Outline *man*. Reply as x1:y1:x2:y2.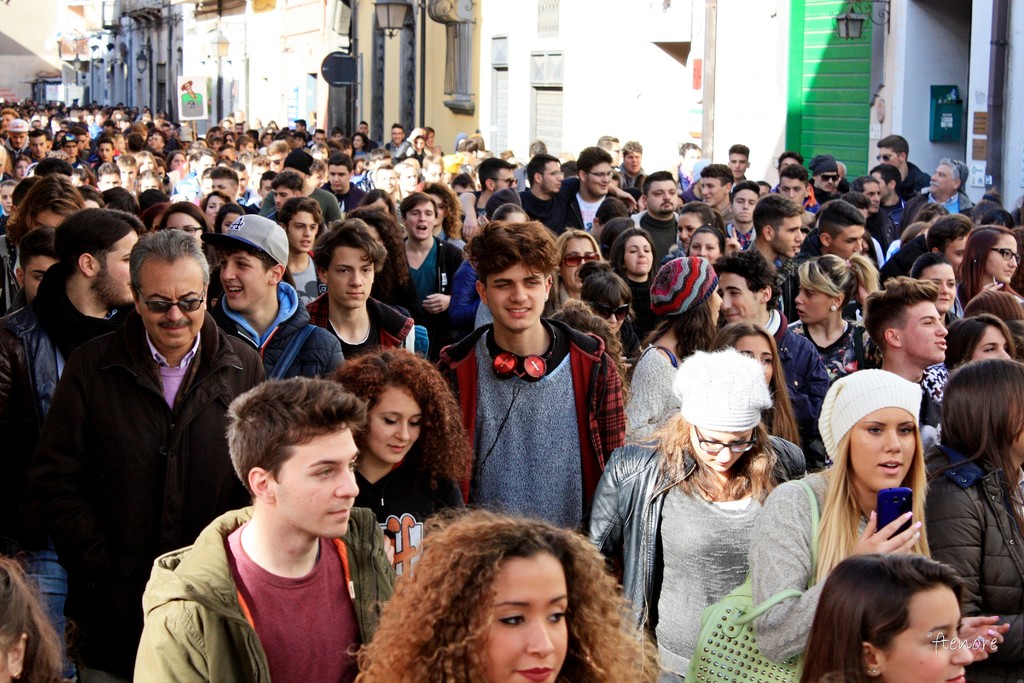
515:156:569:231.
